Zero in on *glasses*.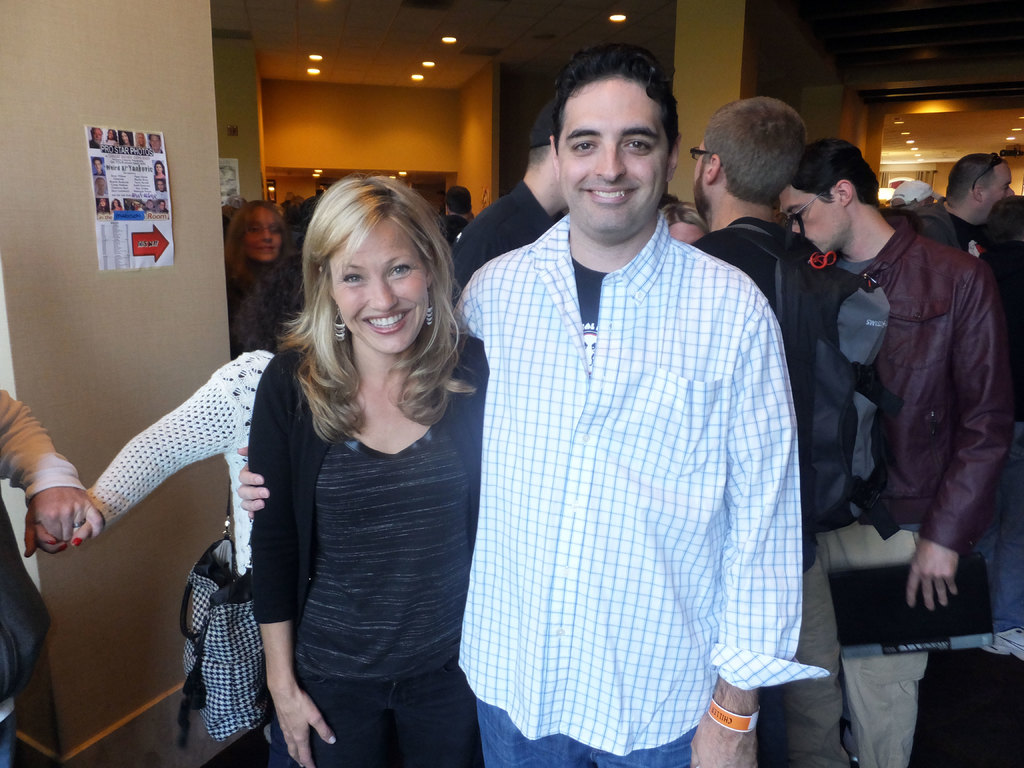
Zeroed in: 245:223:284:237.
